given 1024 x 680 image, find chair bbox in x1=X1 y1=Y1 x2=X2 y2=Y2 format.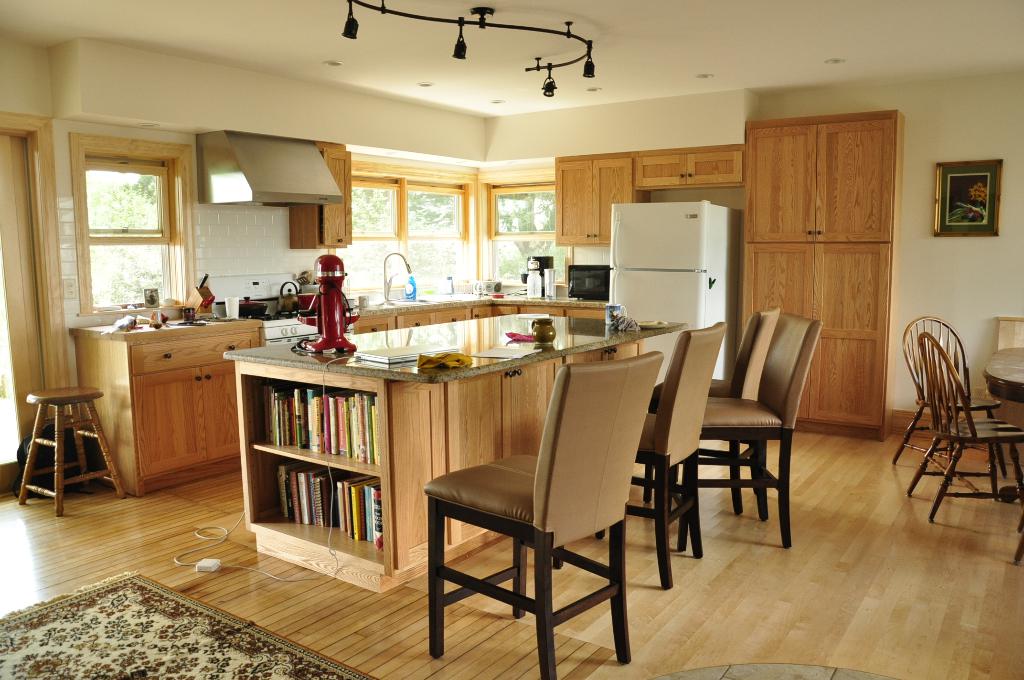
x1=555 y1=321 x2=726 y2=588.
